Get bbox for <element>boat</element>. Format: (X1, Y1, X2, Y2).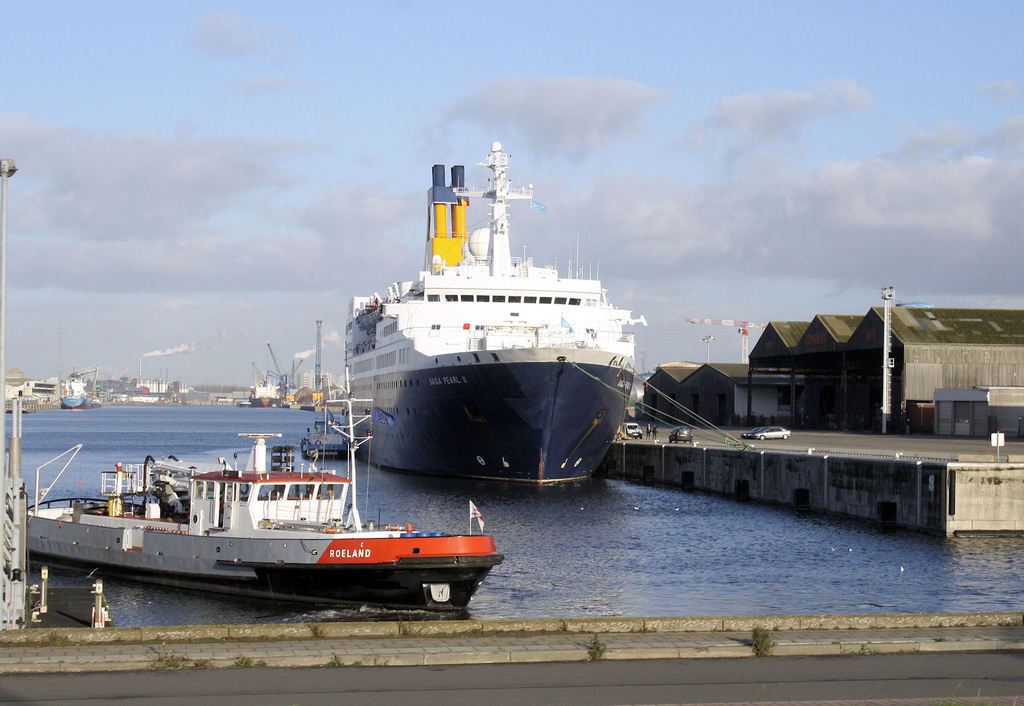
(241, 388, 255, 413).
